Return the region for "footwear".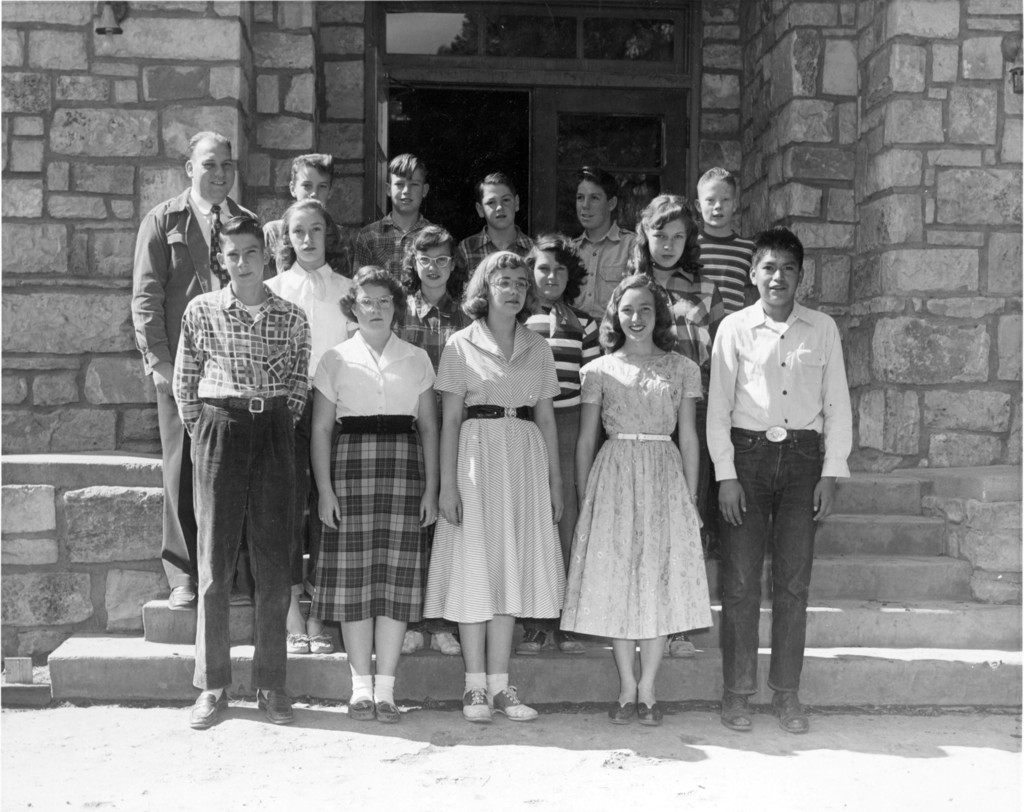
select_region(348, 705, 385, 723).
